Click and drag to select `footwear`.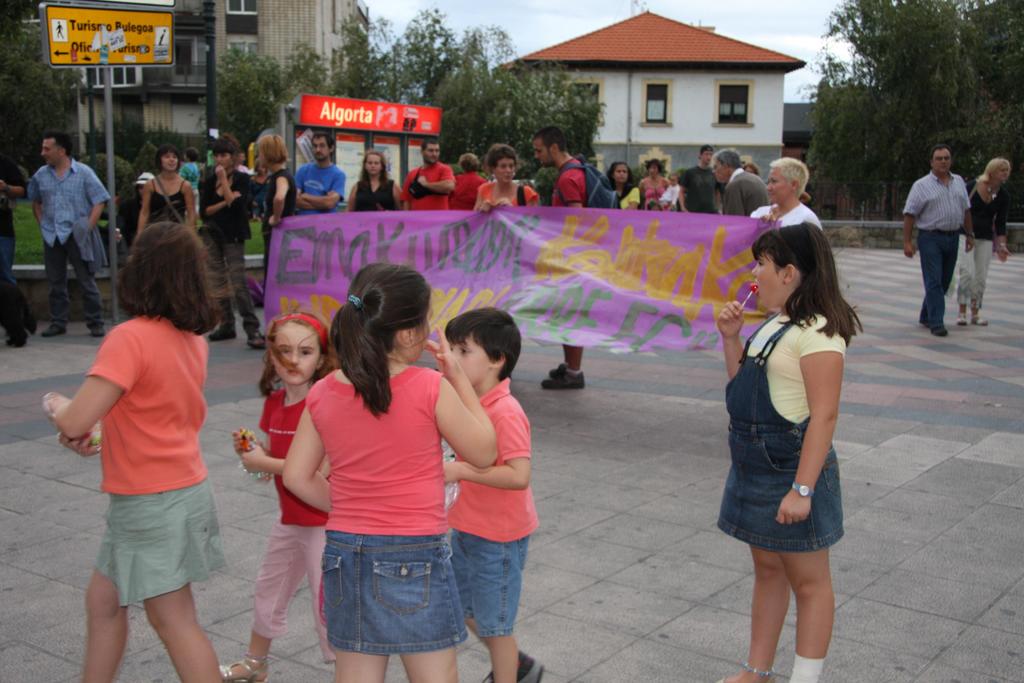
Selection: [x1=715, y1=666, x2=775, y2=682].
